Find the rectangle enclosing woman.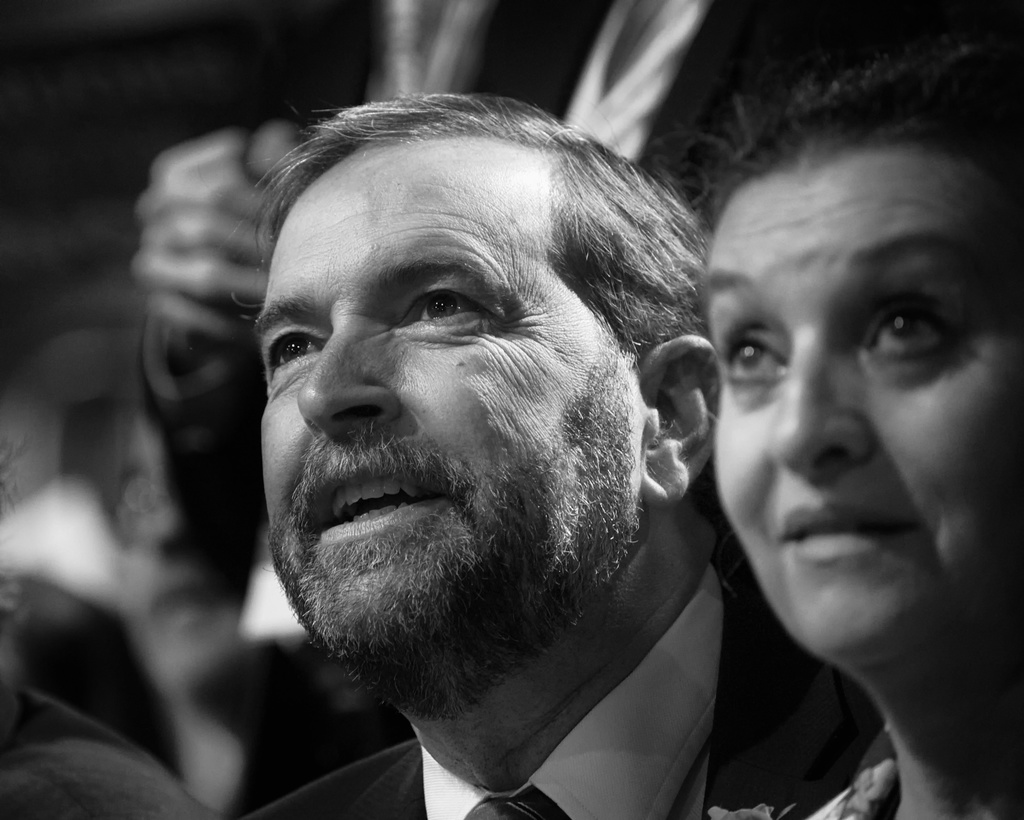
box=[689, 52, 1023, 810].
